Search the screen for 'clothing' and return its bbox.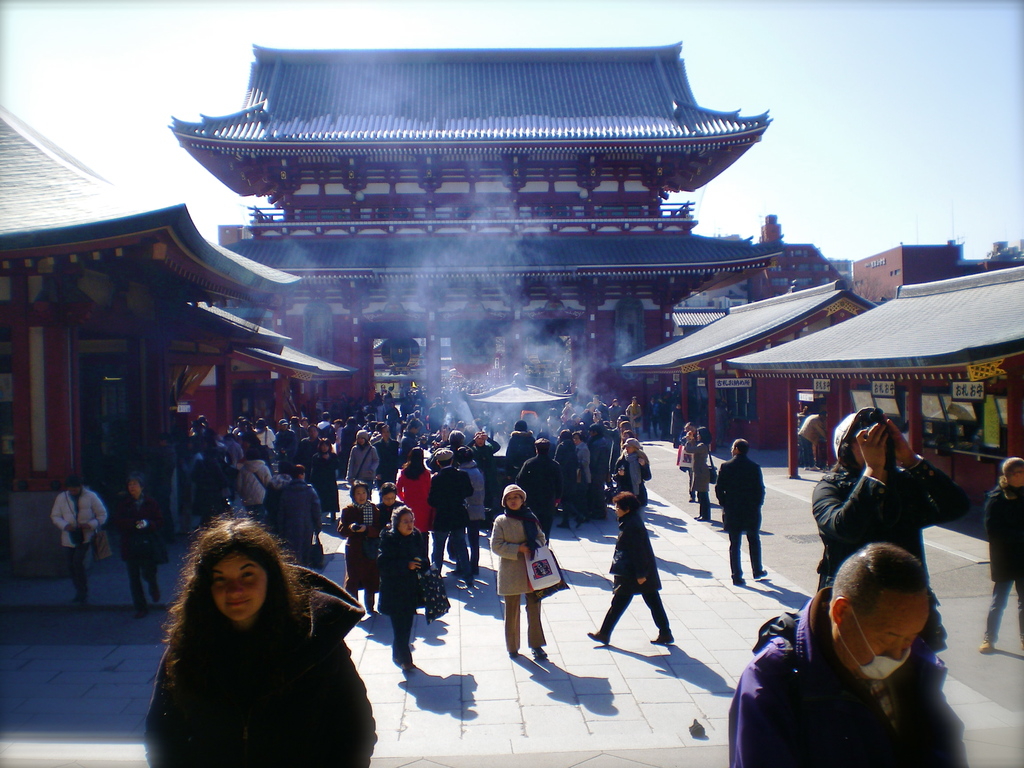
Found: 483:513:559:651.
